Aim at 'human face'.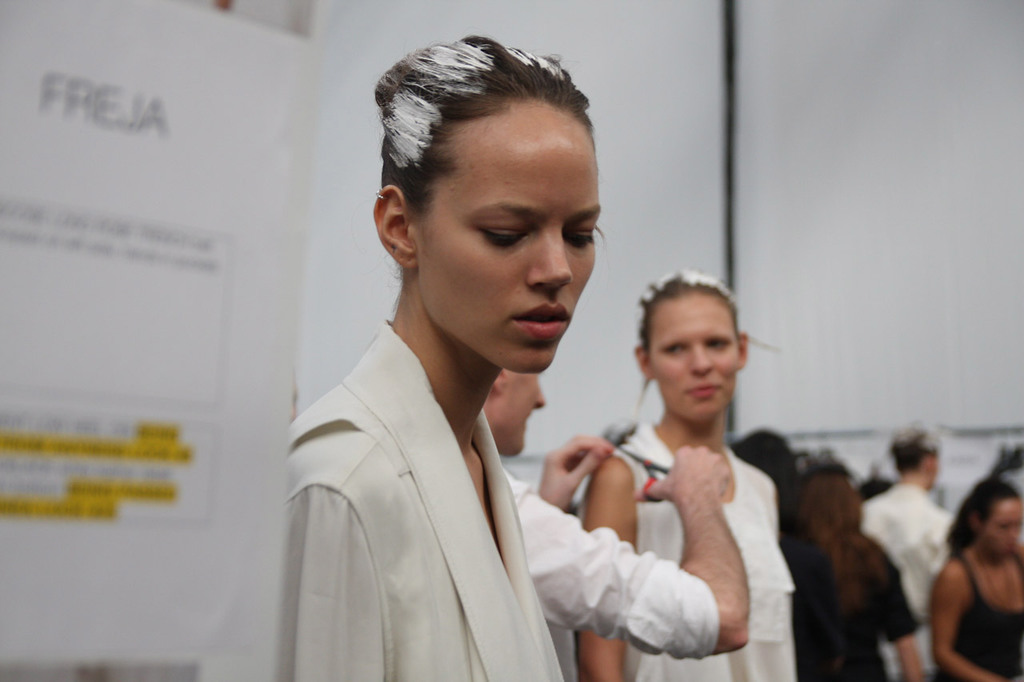
Aimed at 986/497/1023/560.
